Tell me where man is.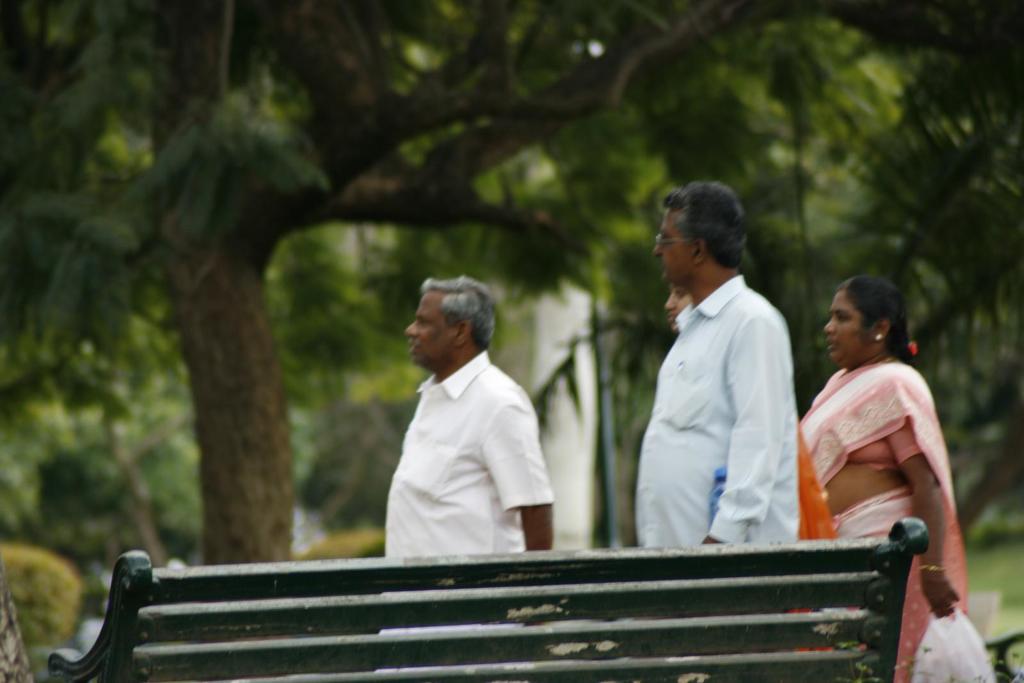
man is at (639, 186, 834, 593).
